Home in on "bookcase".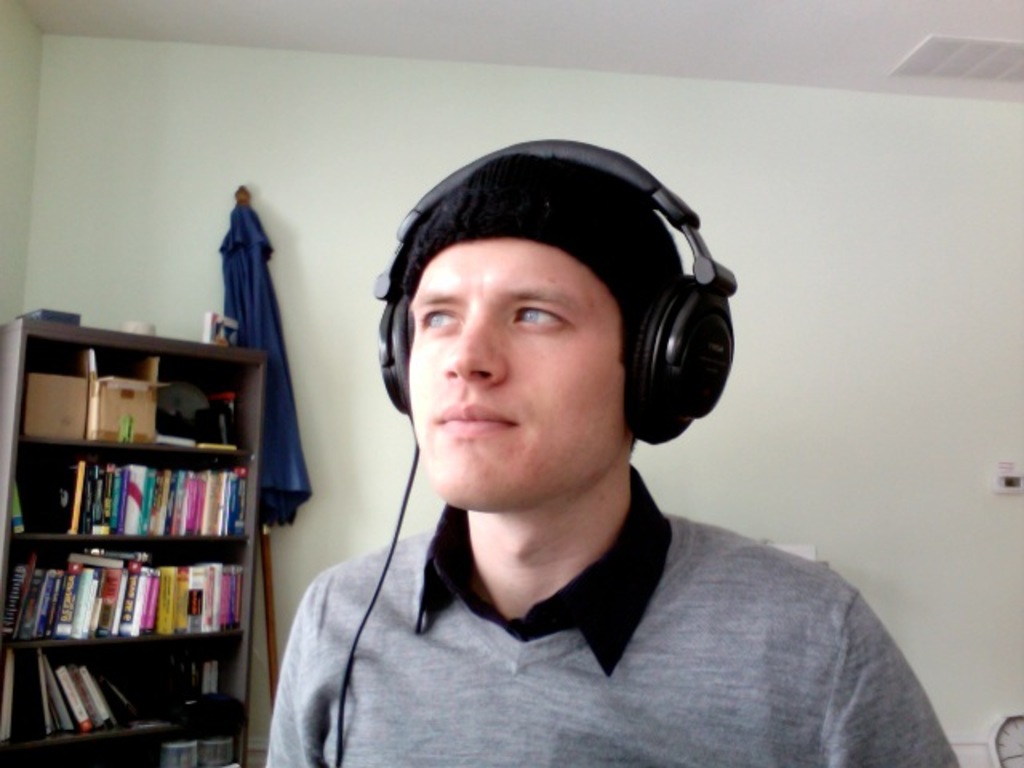
Homed in at 0, 317, 261, 766.
